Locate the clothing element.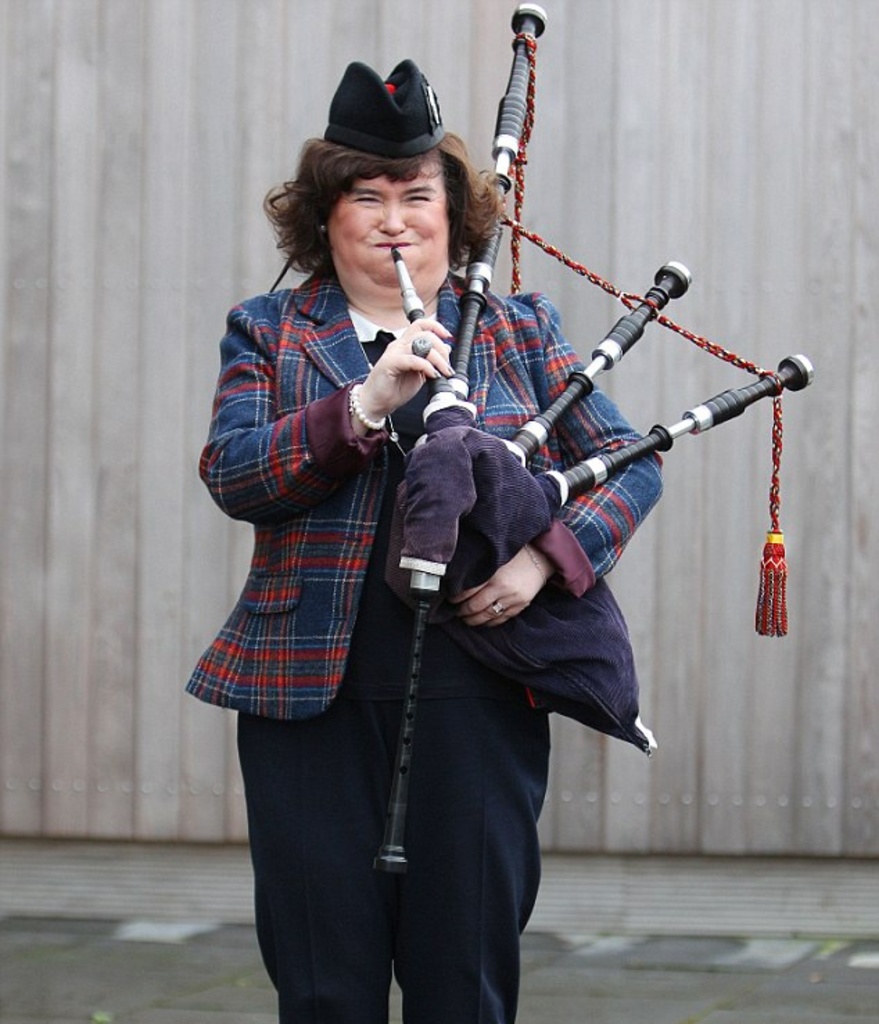
Element bbox: 190,269,665,1023.
